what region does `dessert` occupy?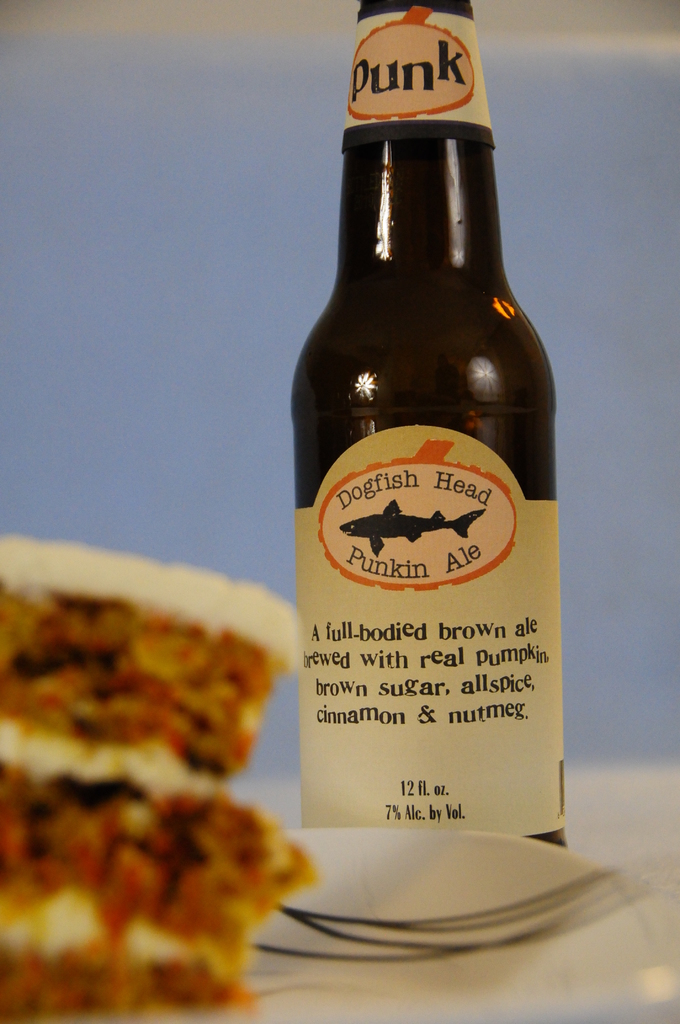
rect(4, 618, 311, 997).
